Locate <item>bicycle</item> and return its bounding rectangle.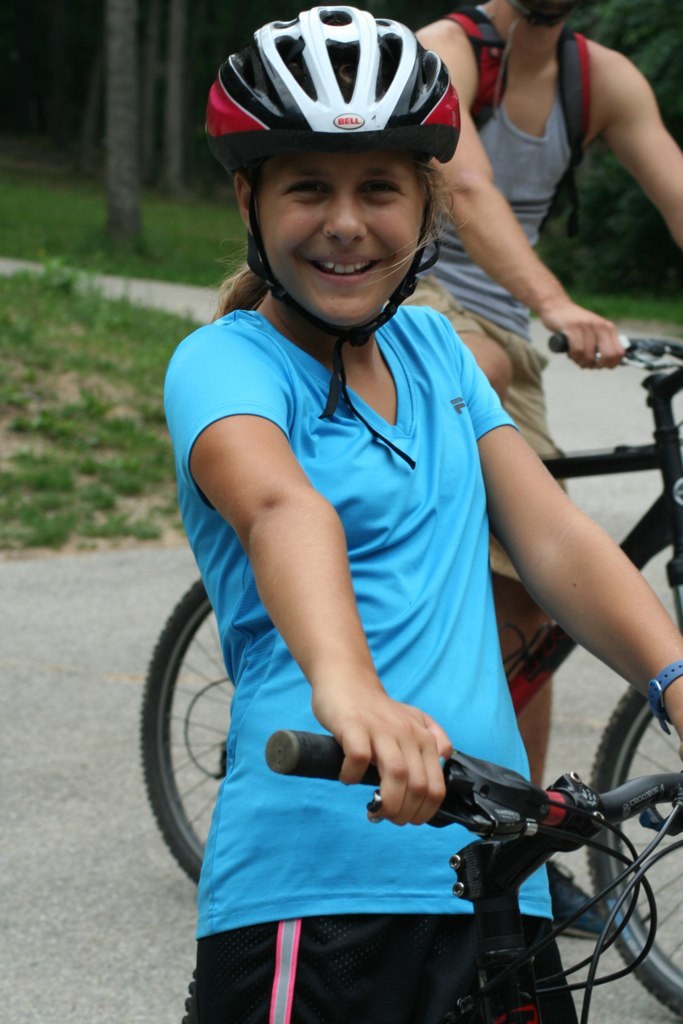
x1=355, y1=680, x2=682, y2=1023.
